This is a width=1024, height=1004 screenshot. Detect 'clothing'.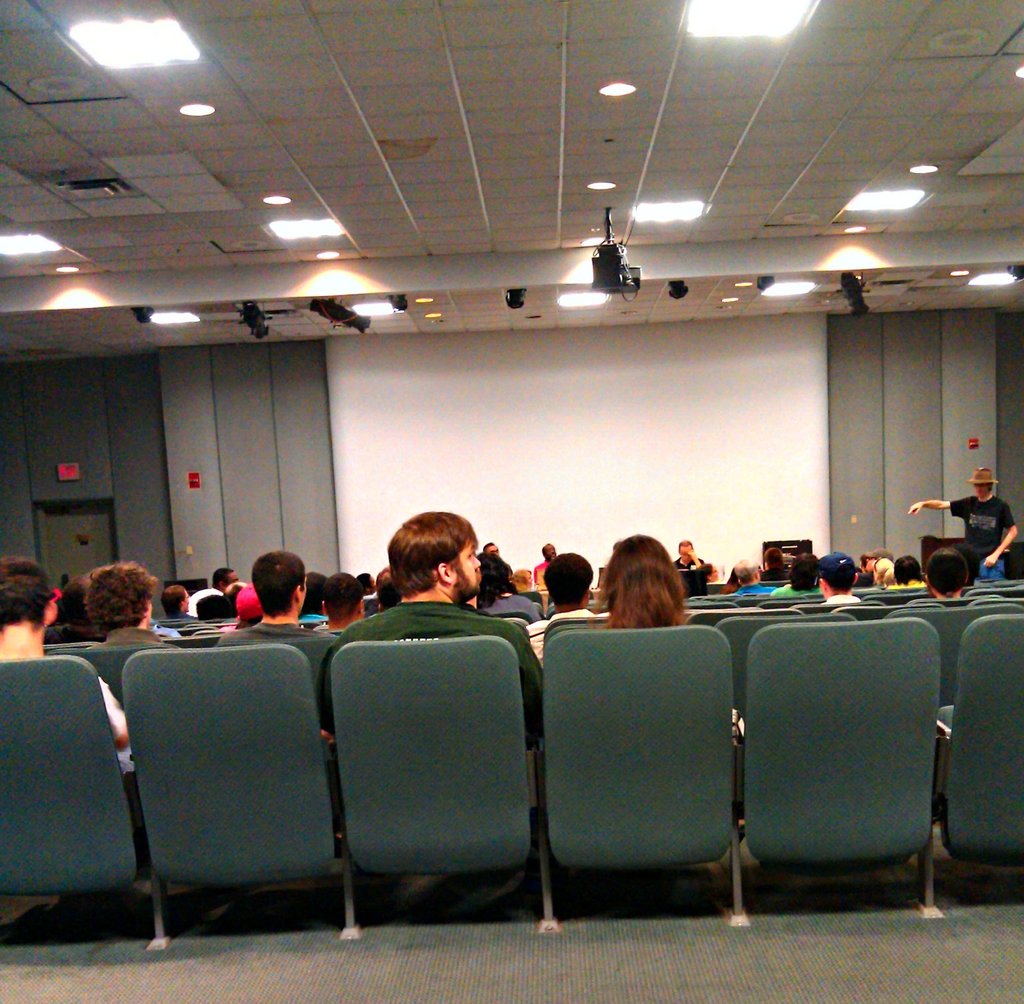
<box>678,555,712,572</box>.
